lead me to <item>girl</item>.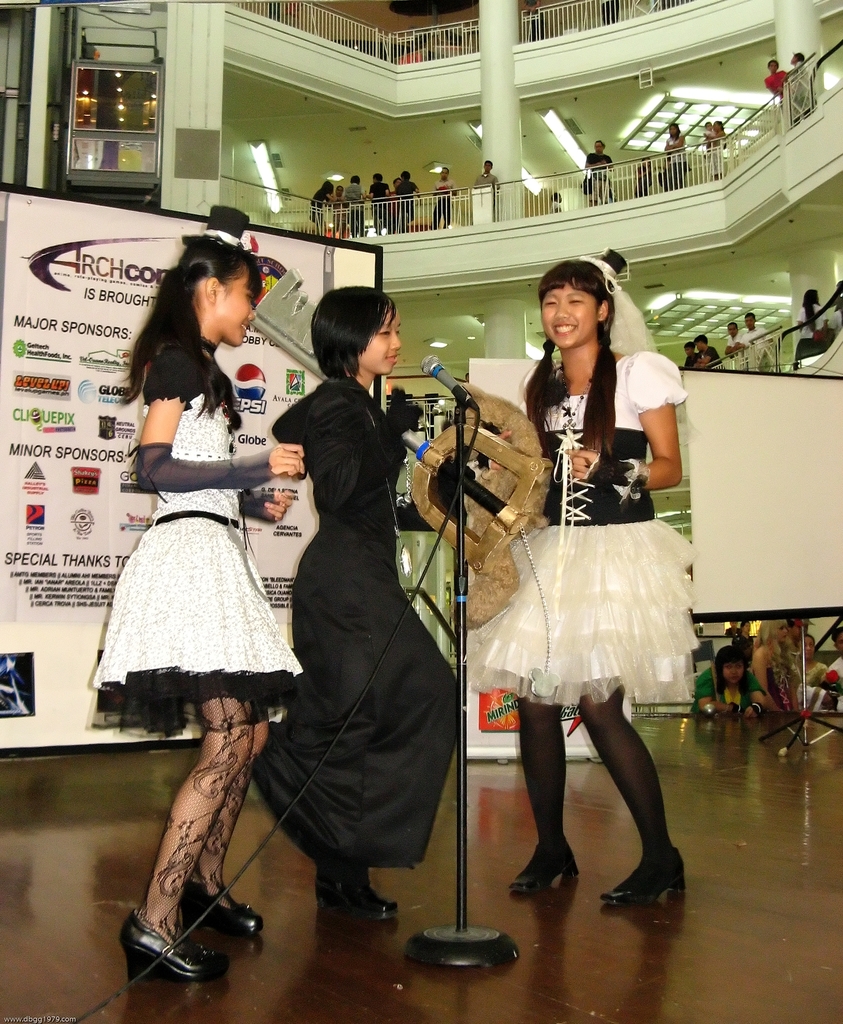
Lead to (82,204,310,984).
